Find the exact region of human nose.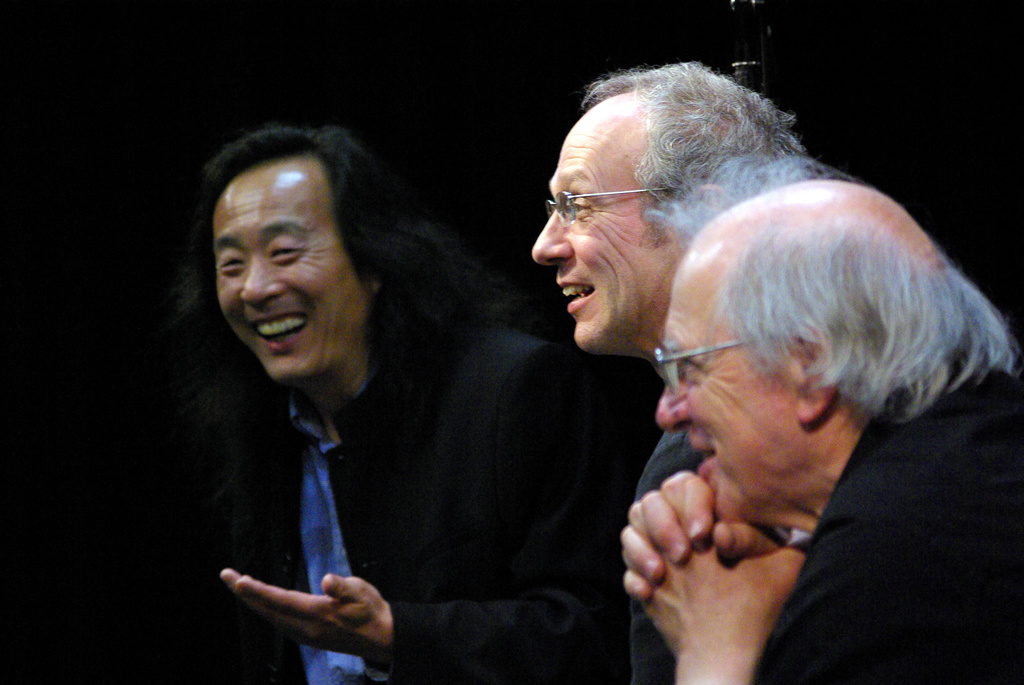
Exact region: (240,257,285,306).
